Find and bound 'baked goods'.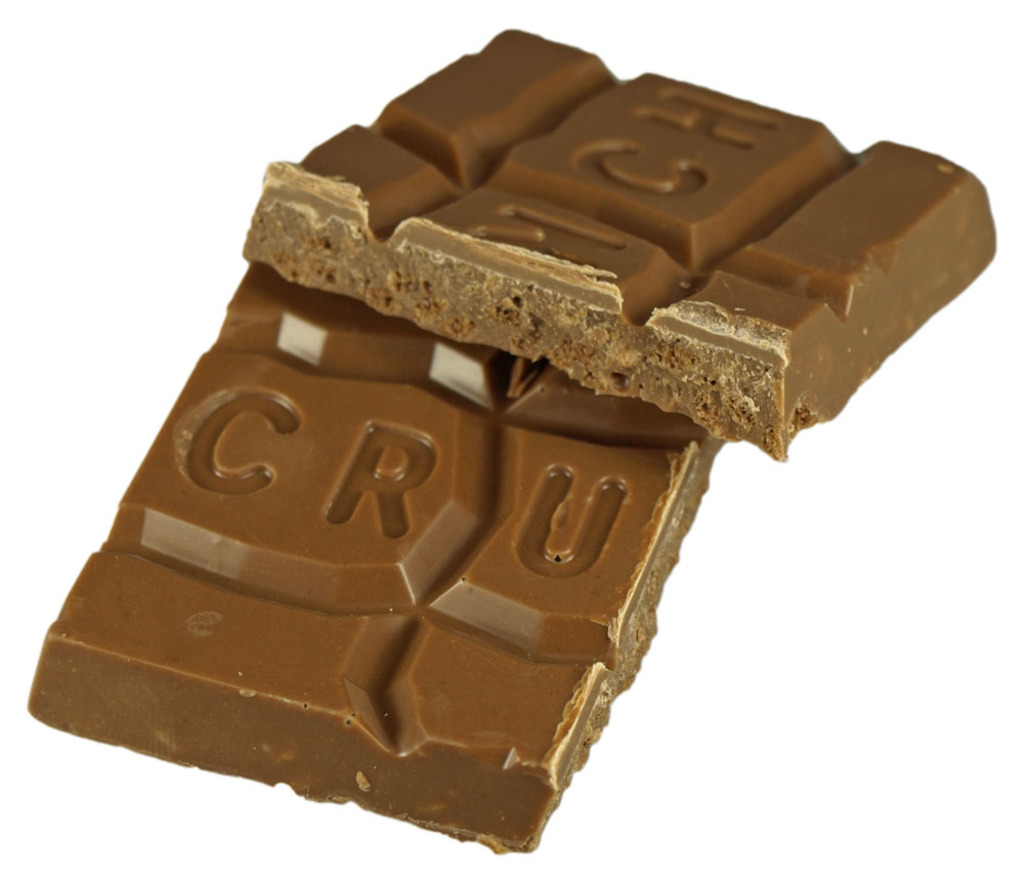
Bound: box=[19, 249, 724, 854].
